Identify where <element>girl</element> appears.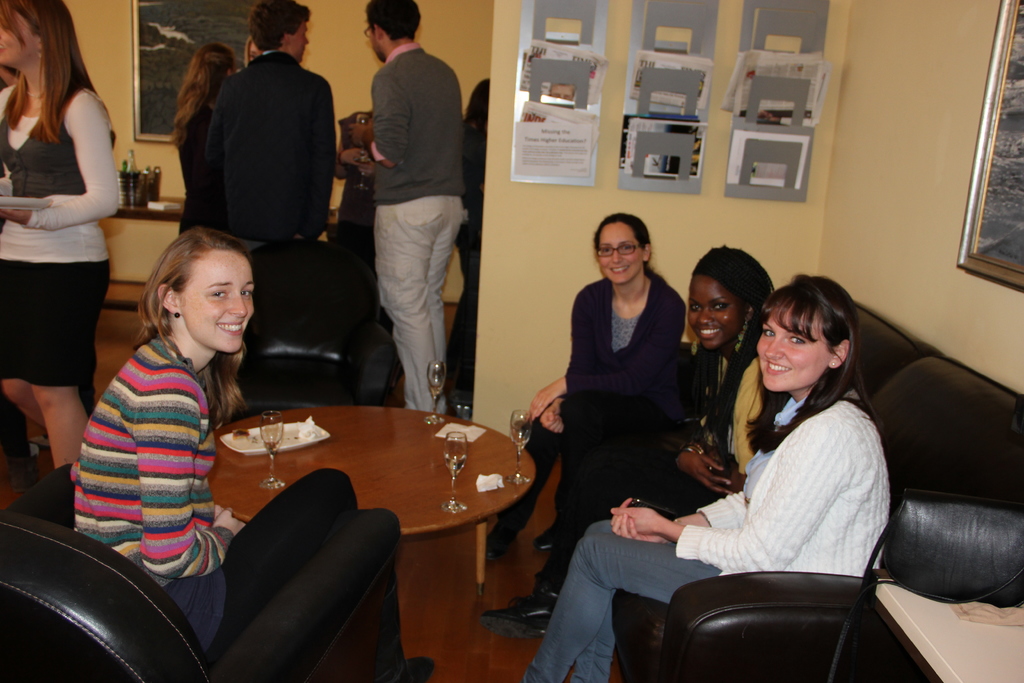
Appears at [486,236,782,620].
